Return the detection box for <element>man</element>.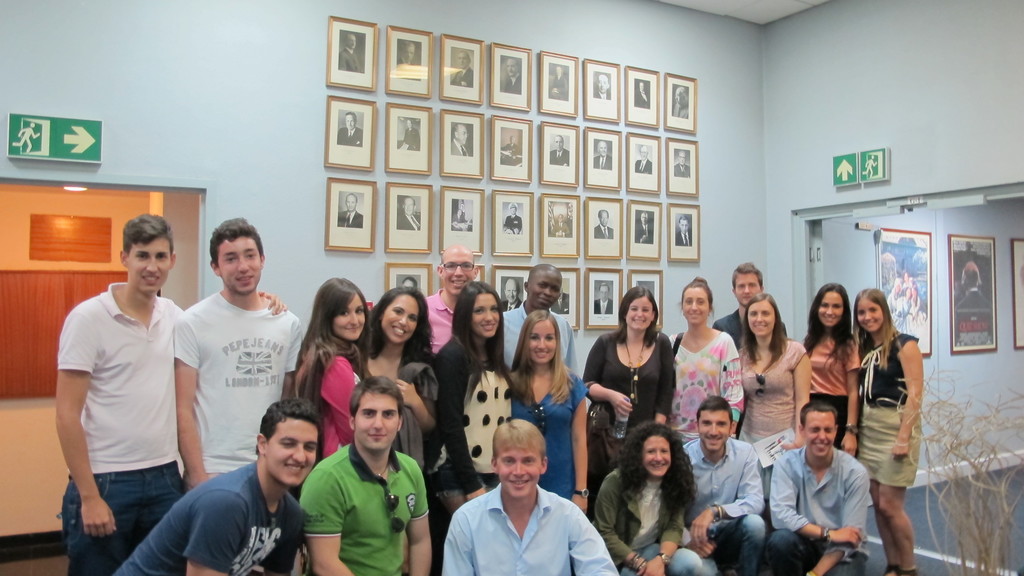
locate(593, 210, 614, 239).
